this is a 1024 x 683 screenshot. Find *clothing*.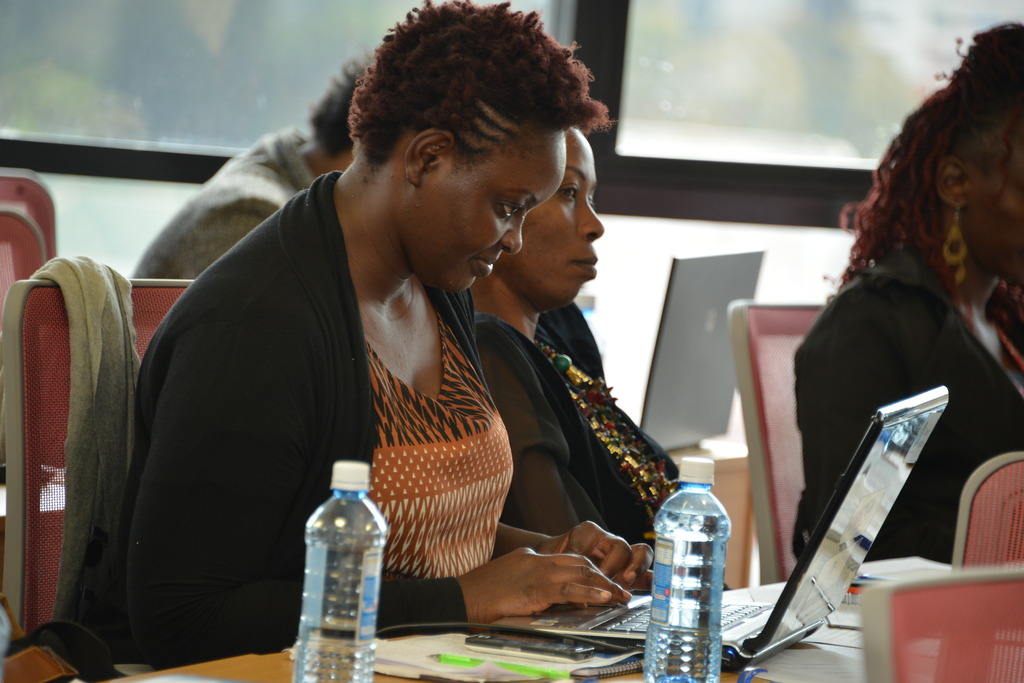
Bounding box: 119:119:312:277.
